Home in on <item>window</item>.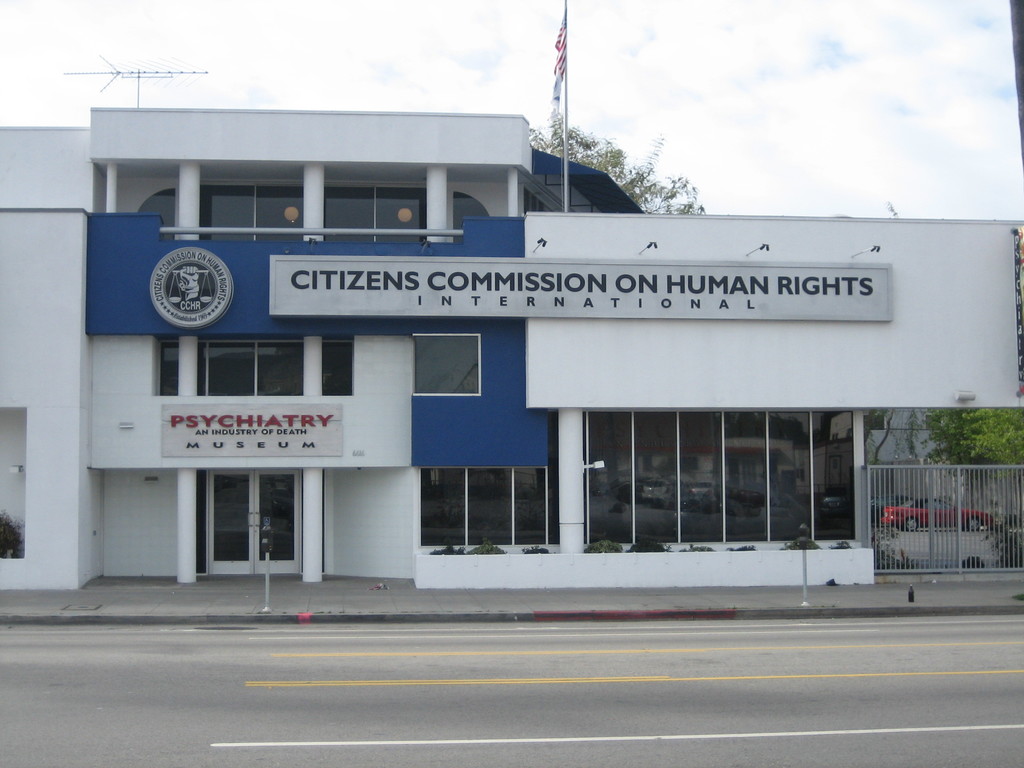
Homed in at x1=148 y1=335 x2=355 y2=396.
